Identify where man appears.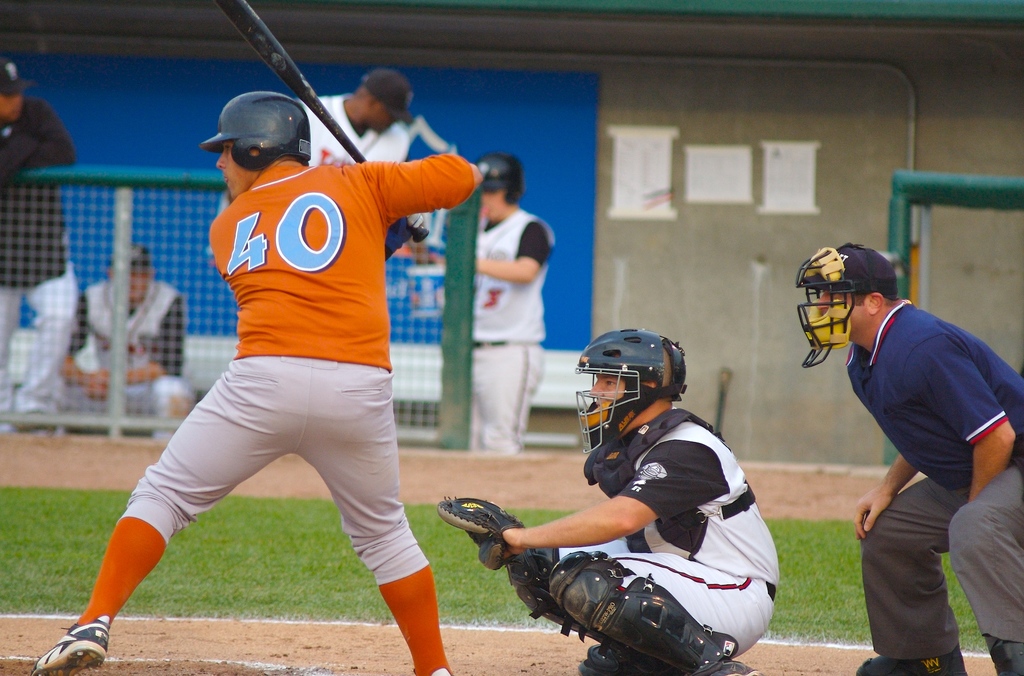
Appears at left=58, top=240, right=199, bottom=449.
